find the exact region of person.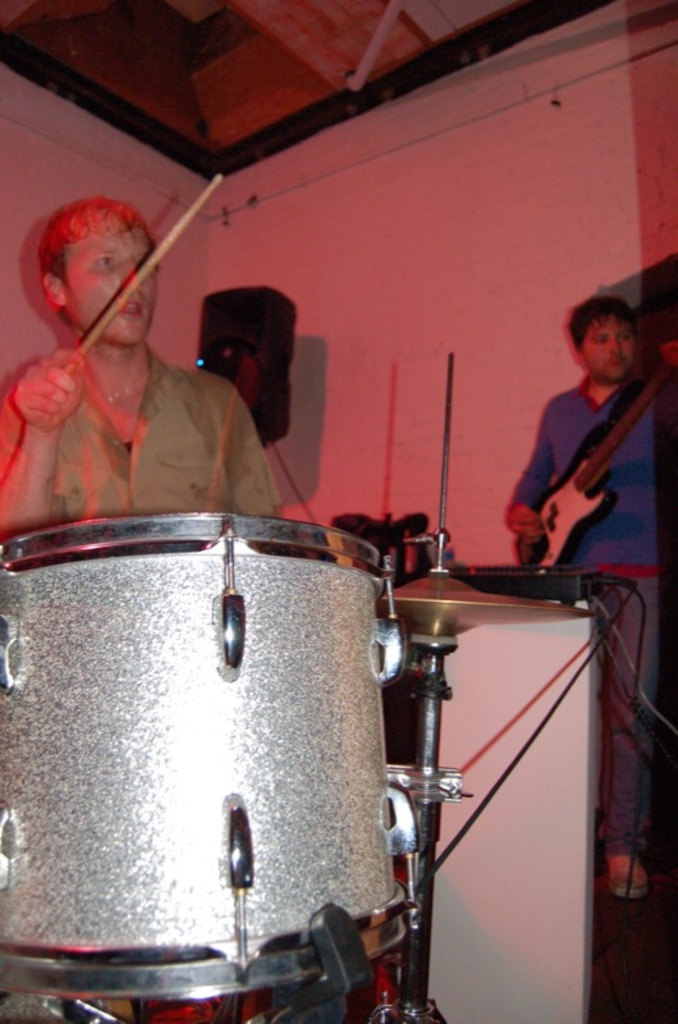
Exact region: BBox(0, 196, 297, 545).
